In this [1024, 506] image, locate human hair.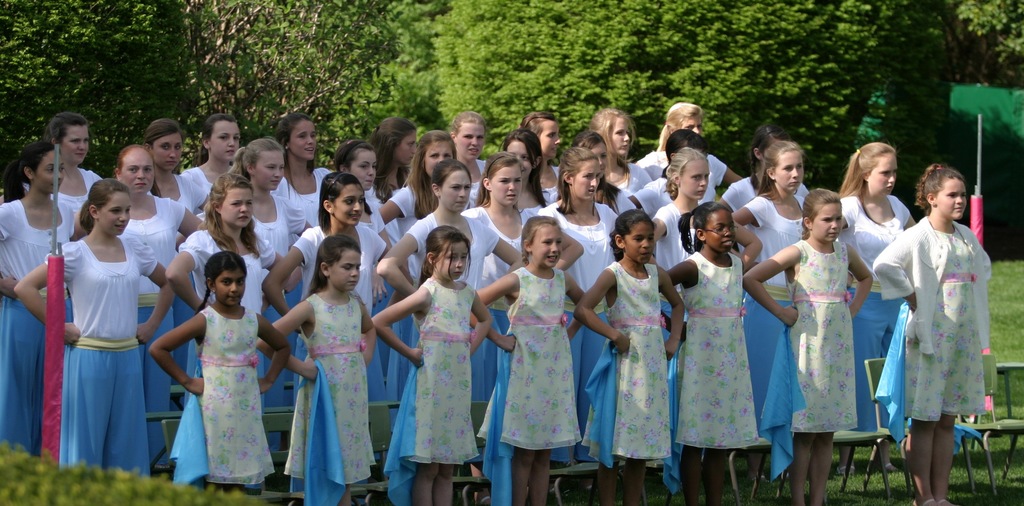
Bounding box: detection(431, 158, 472, 195).
